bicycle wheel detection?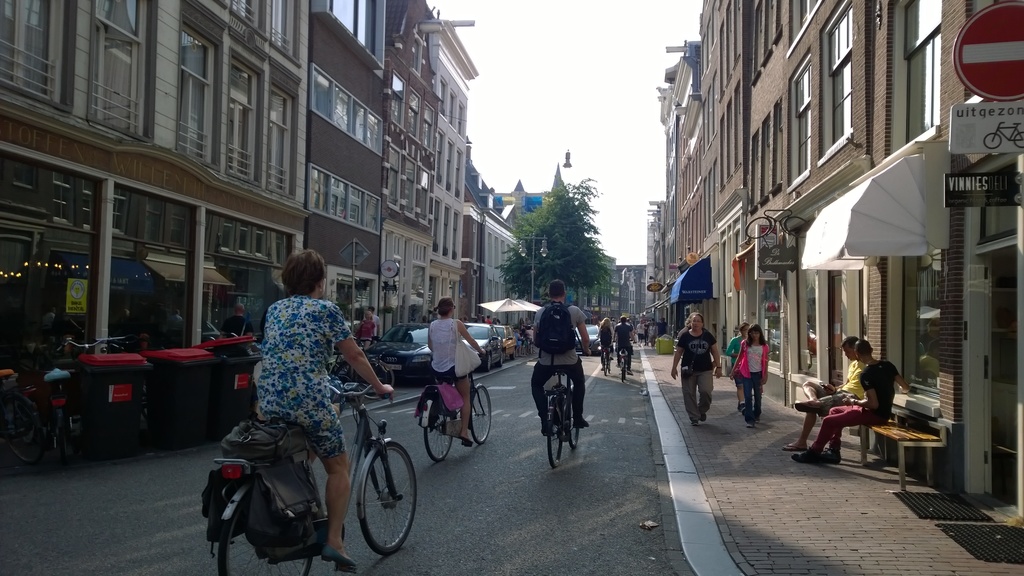
(left=545, top=399, right=564, bottom=468)
